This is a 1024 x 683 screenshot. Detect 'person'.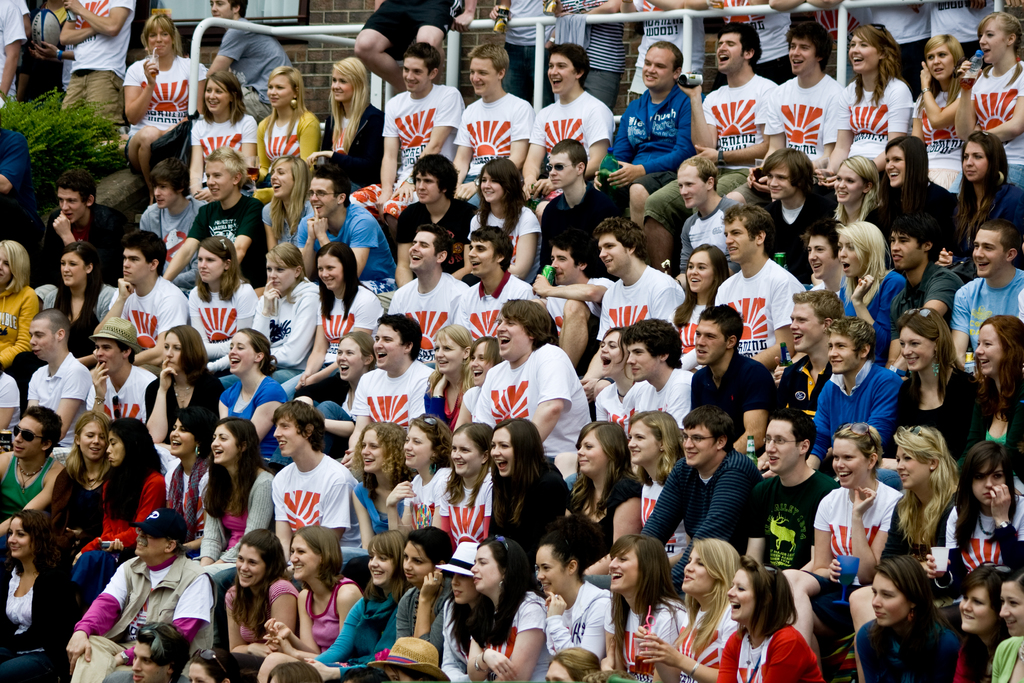
BBox(82, 311, 158, 444).
